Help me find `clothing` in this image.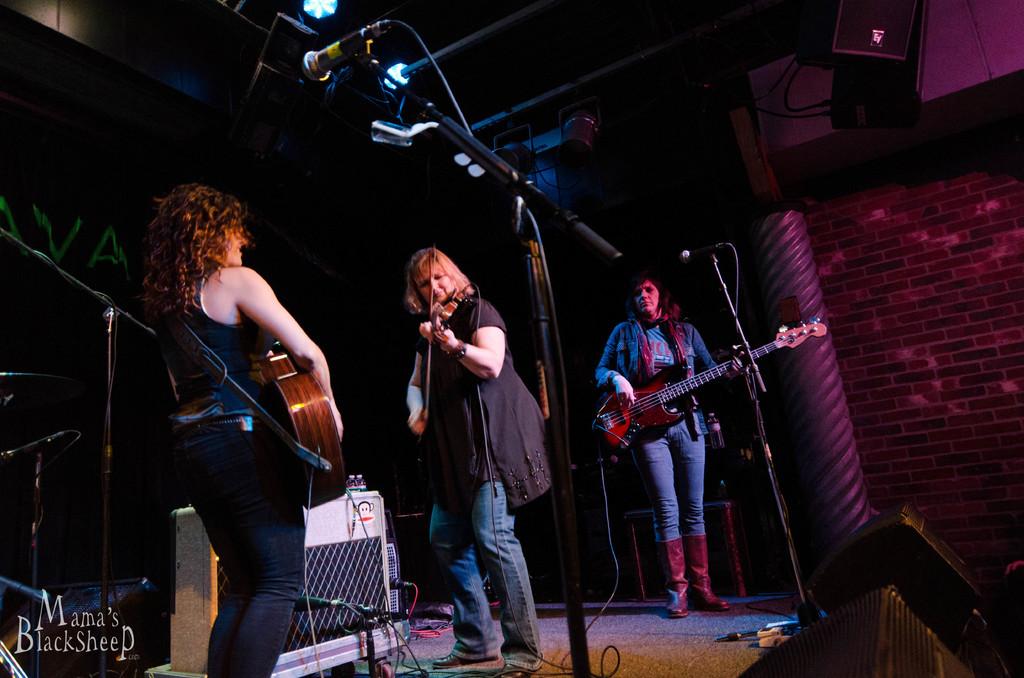
Found it: <bbox>176, 270, 303, 677</bbox>.
